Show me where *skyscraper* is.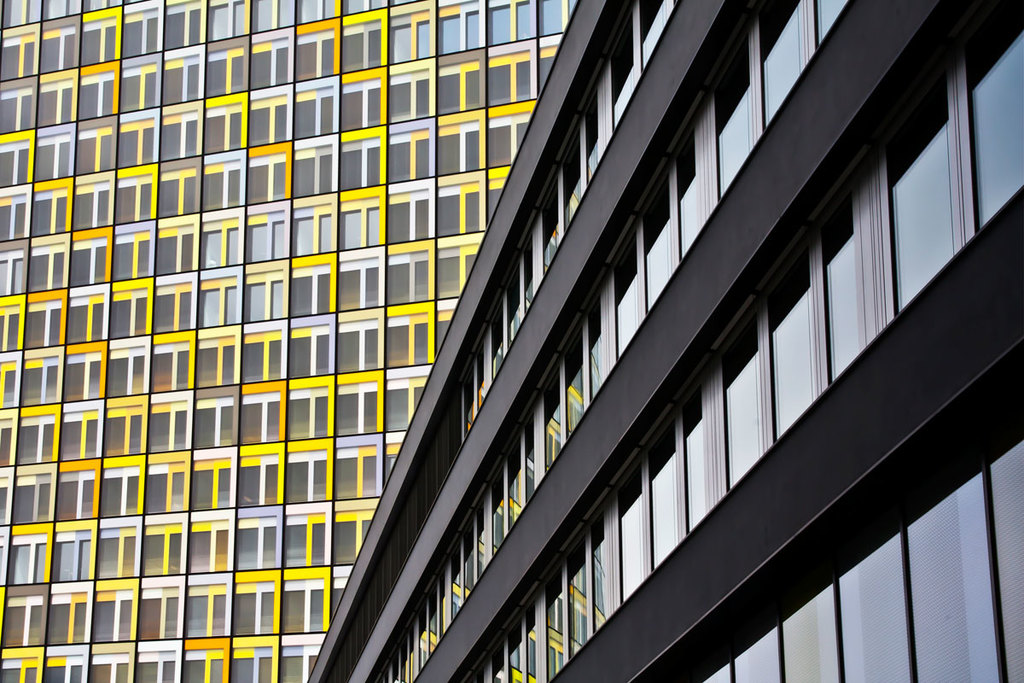
*skyscraper* is at (15,0,1008,682).
